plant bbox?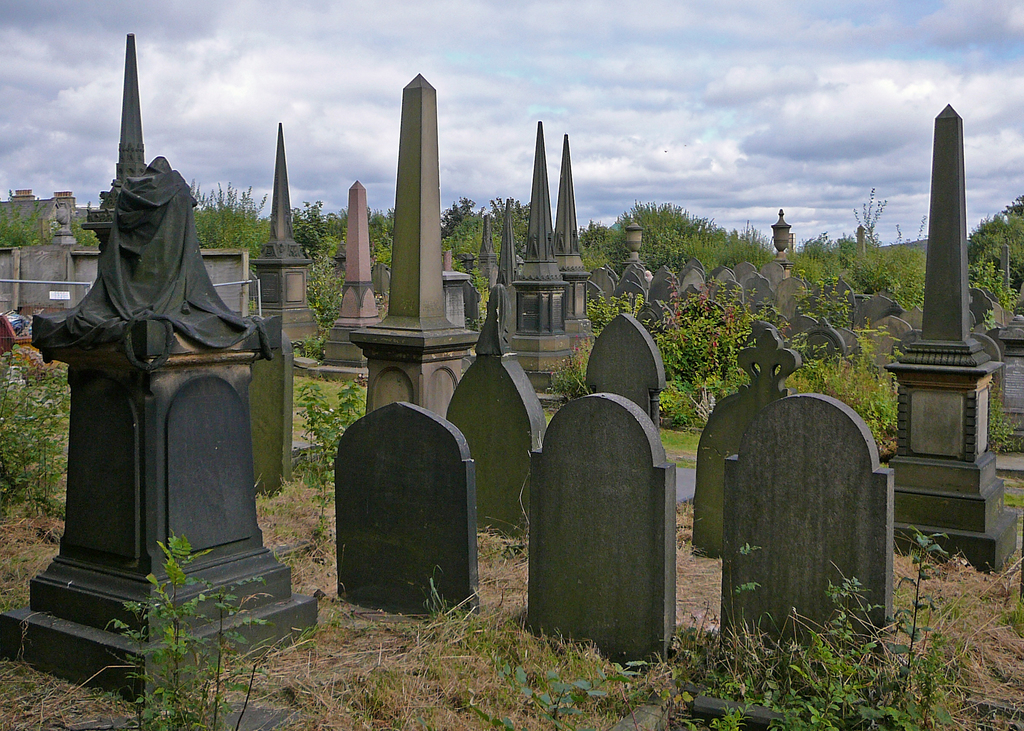
<bbox>982, 312, 1005, 333</bbox>
